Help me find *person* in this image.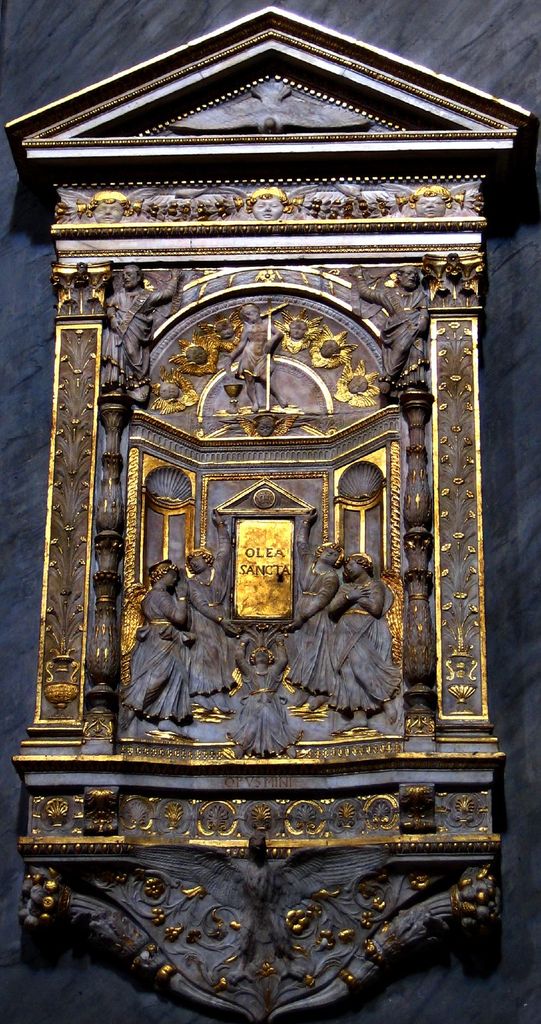
Found it: l=122, t=548, r=222, b=755.
